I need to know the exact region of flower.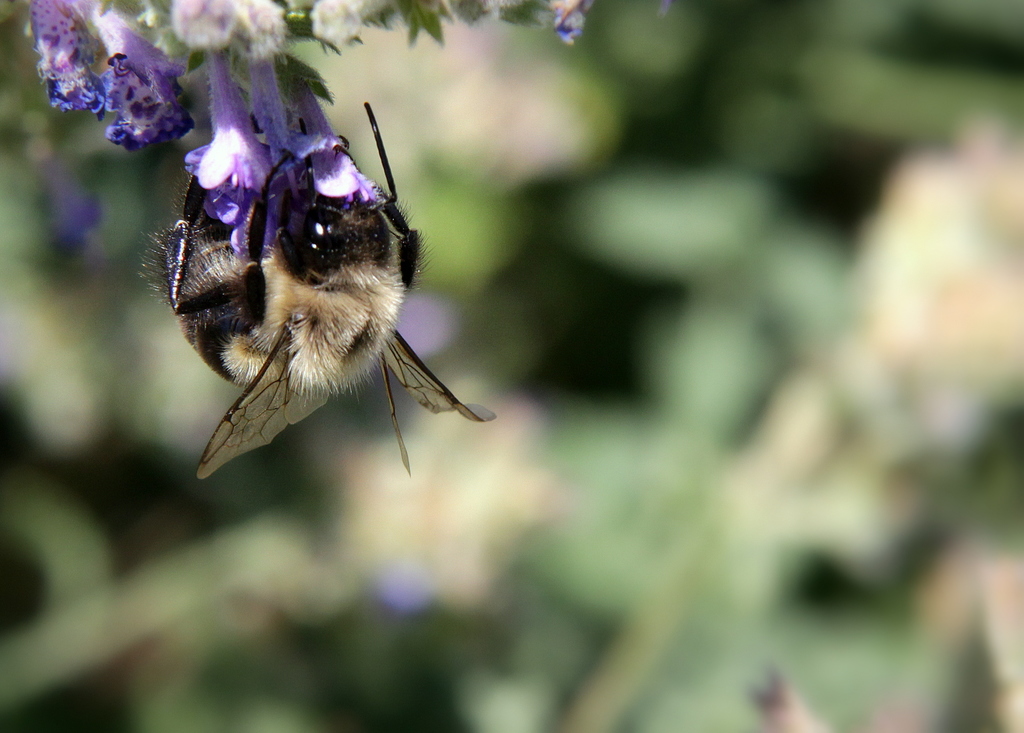
Region: [x1=33, y1=0, x2=99, y2=114].
